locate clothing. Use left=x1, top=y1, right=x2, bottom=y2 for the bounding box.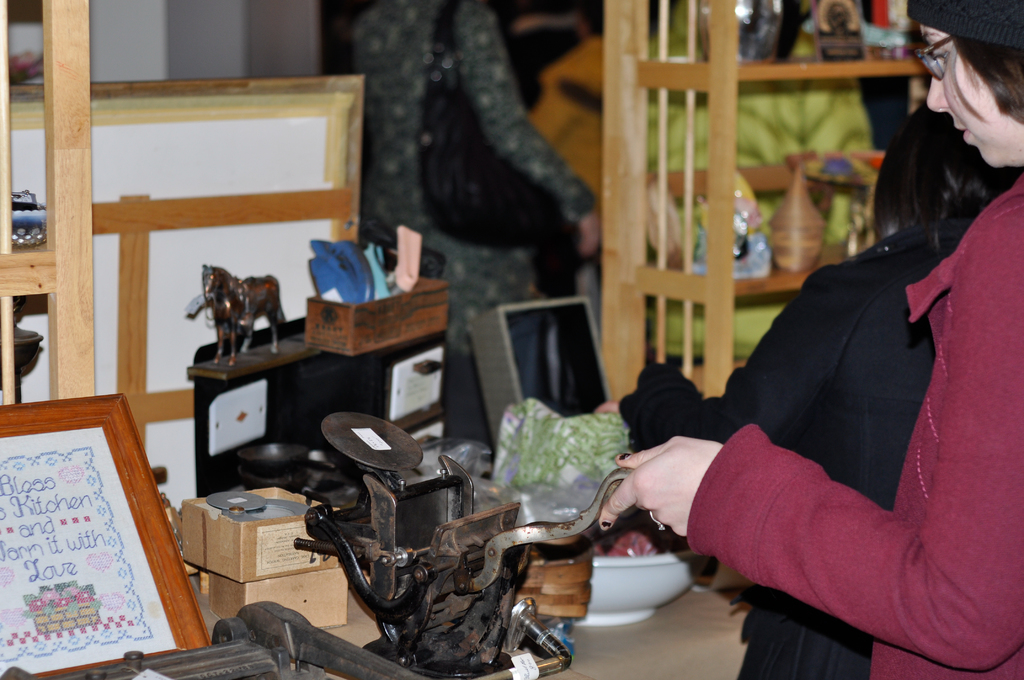
left=346, top=0, right=597, bottom=447.
